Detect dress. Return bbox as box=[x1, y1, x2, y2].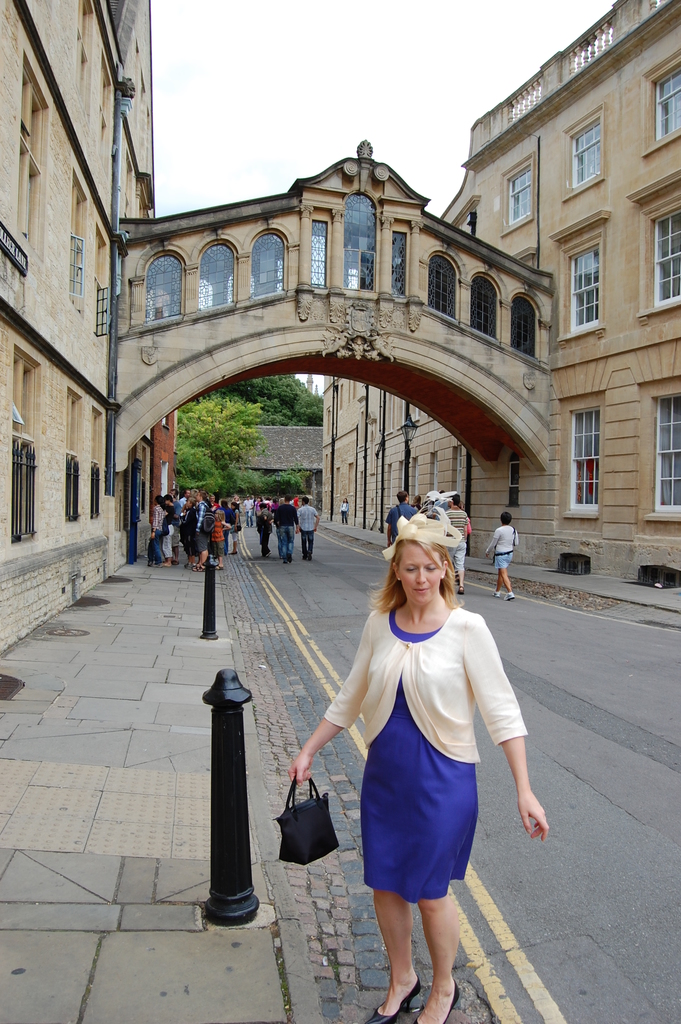
box=[363, 608, 476, 900].
